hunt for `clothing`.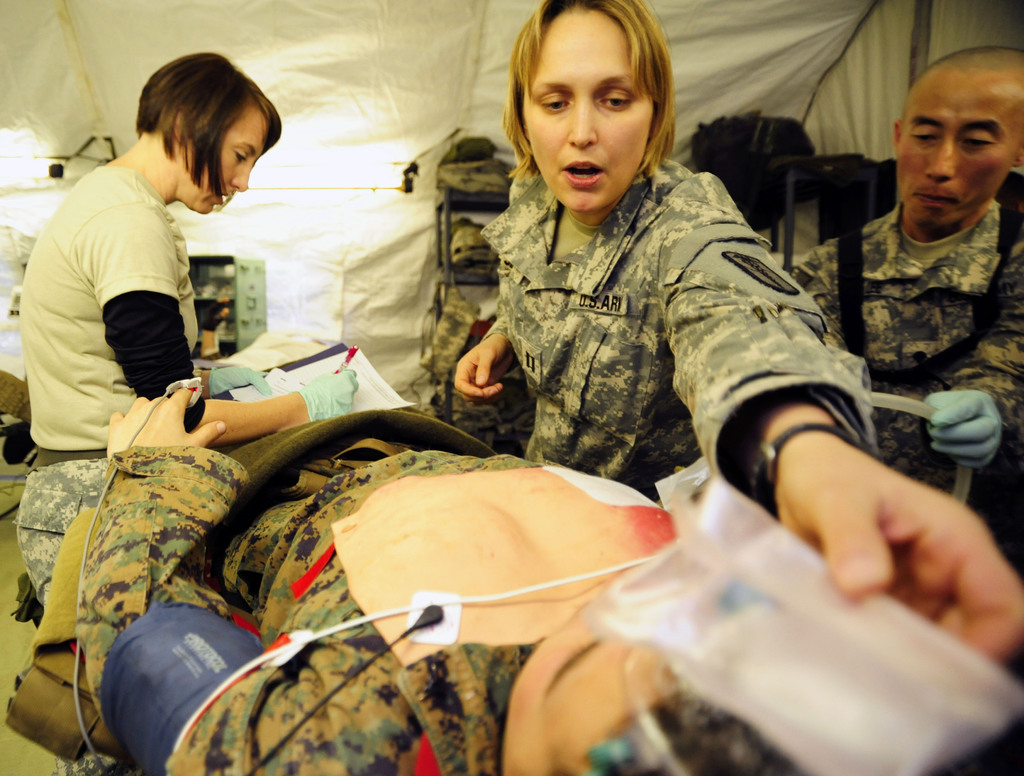
Hunted down at [24,164,207,602].
